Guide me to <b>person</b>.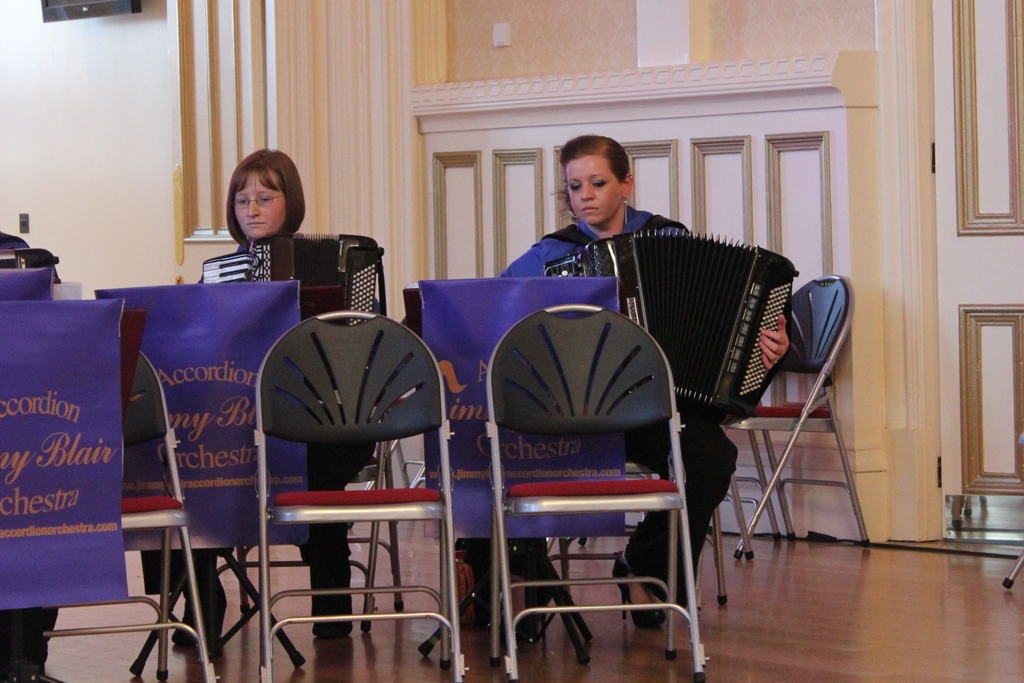
Guidance: 497, 133, 800, 619.
